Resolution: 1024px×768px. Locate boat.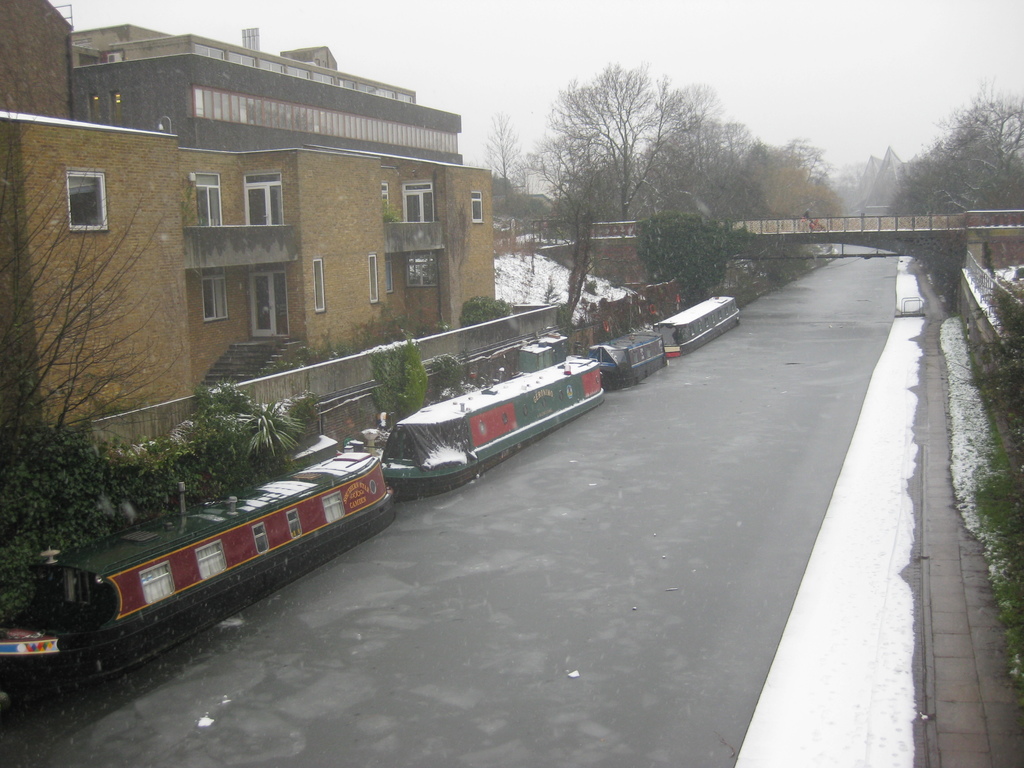
590, 323, 666, 383.
